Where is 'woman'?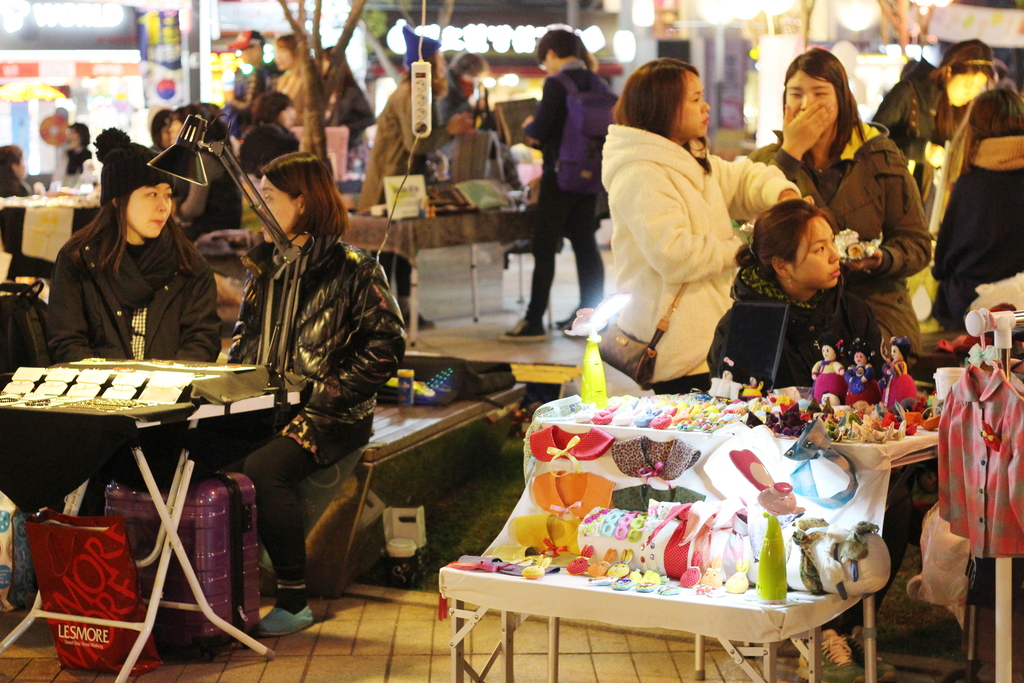
bbox=(0, 142, 45, 277).
